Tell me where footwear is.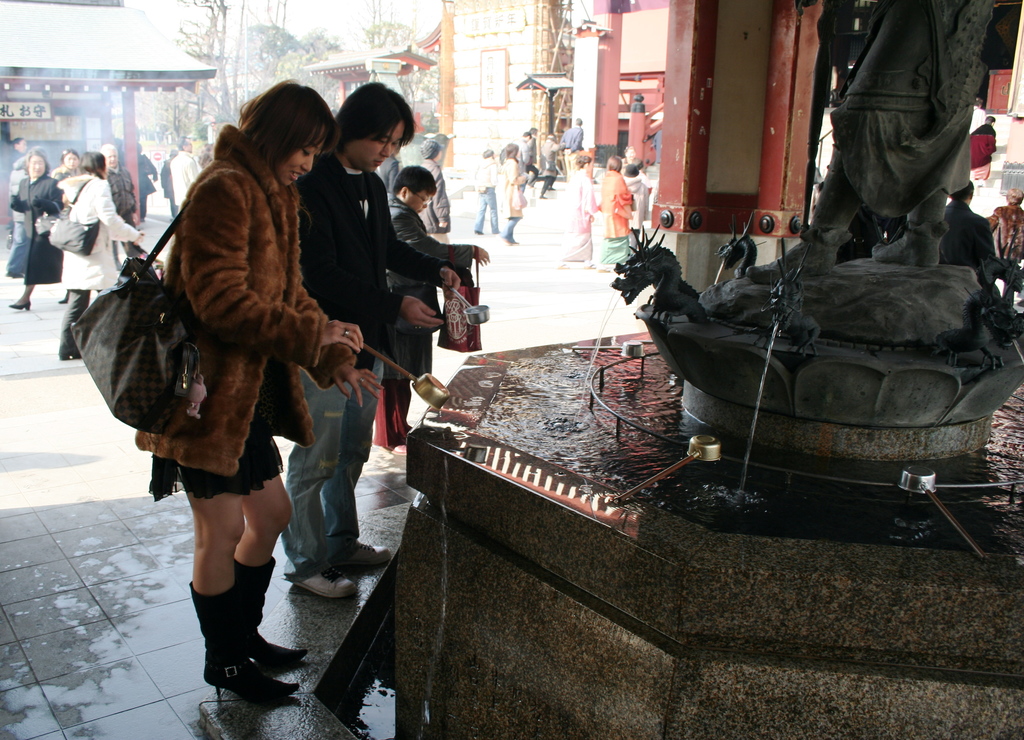
footwear is at 381, 437, 411, 456.
